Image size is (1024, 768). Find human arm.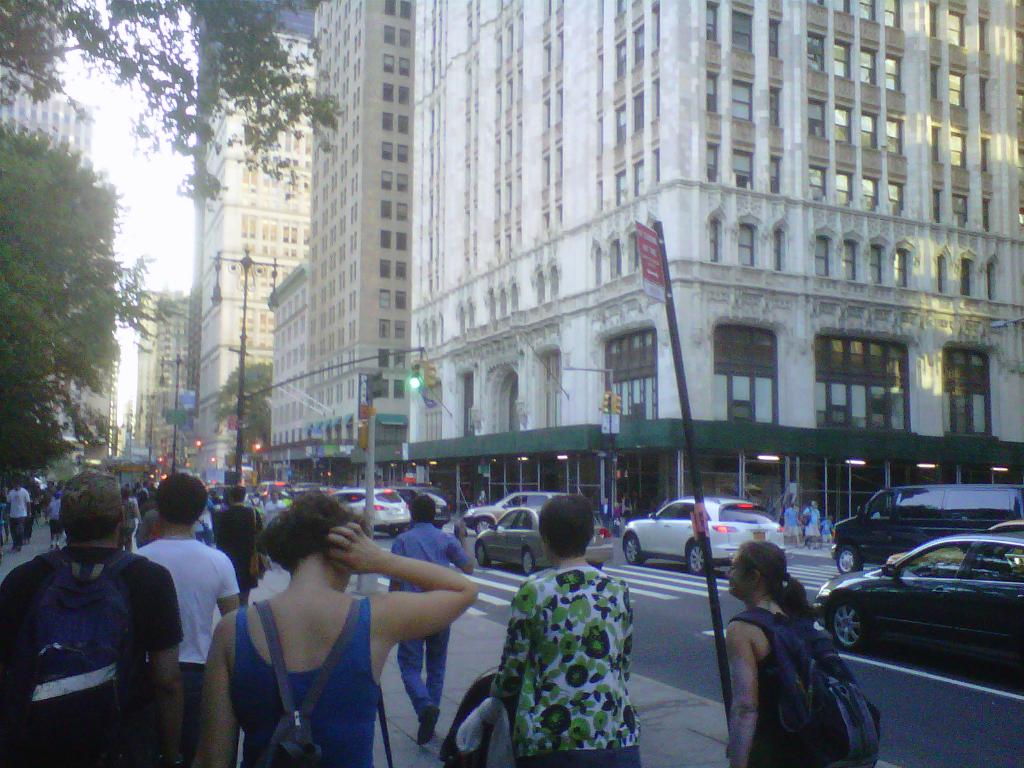
Rect(358, 553, 466, 676).
